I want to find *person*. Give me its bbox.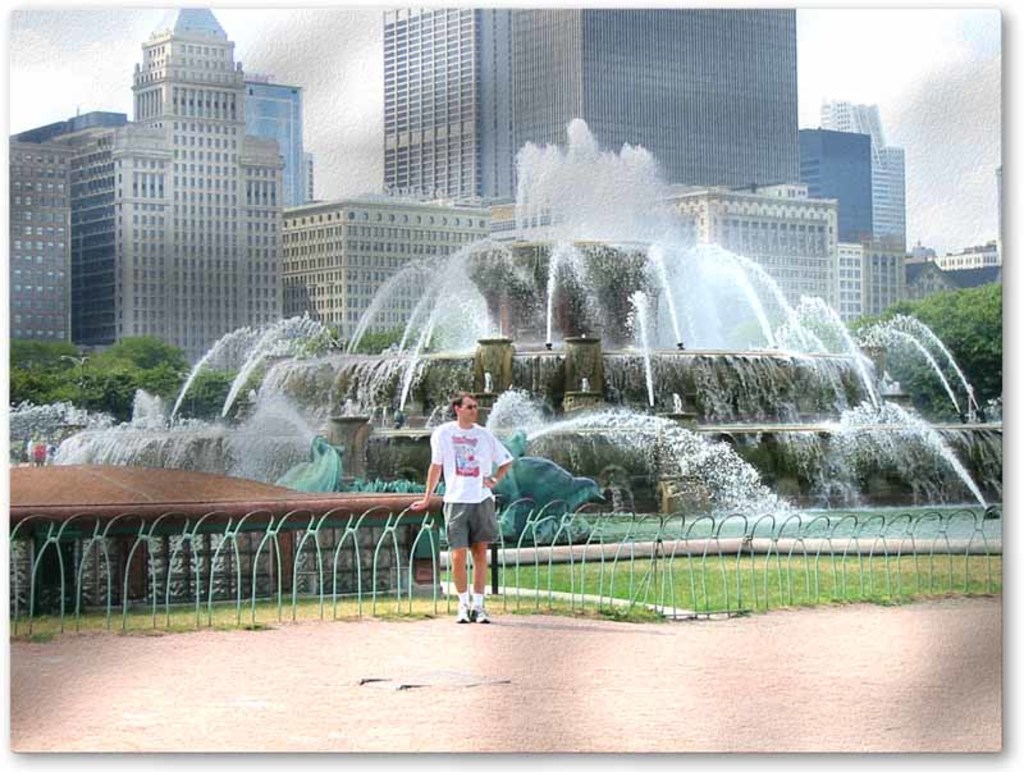
locate(420, 397, 504, 607).
